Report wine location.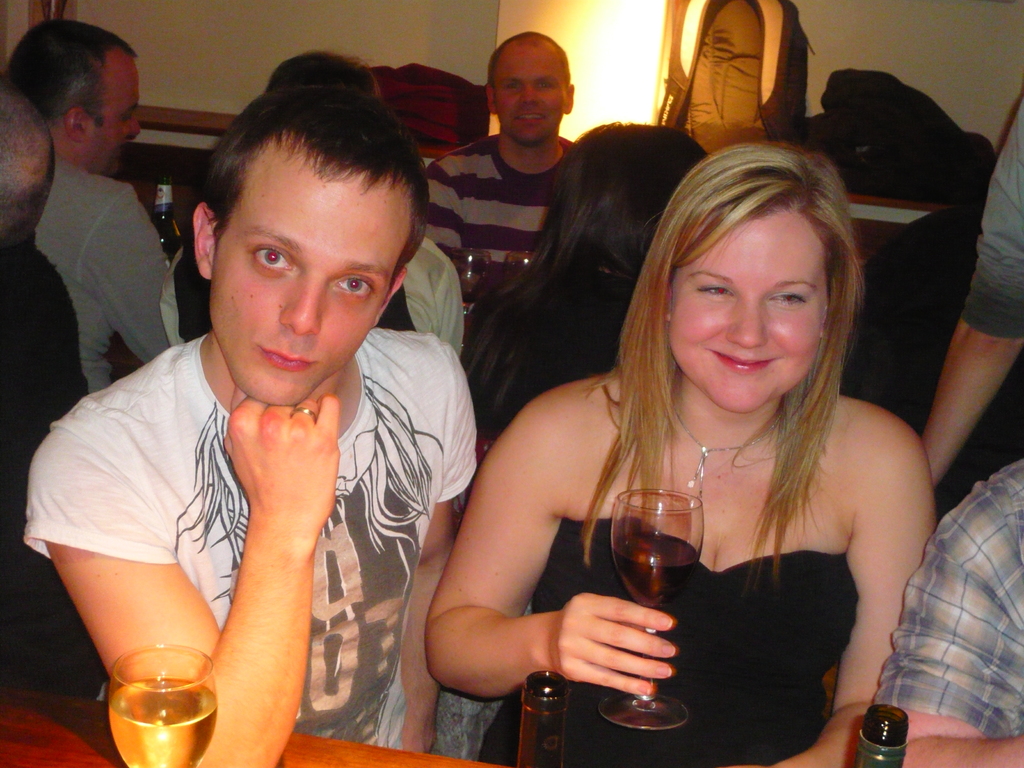
Report: l=454, t=269, r=479, b=310.
